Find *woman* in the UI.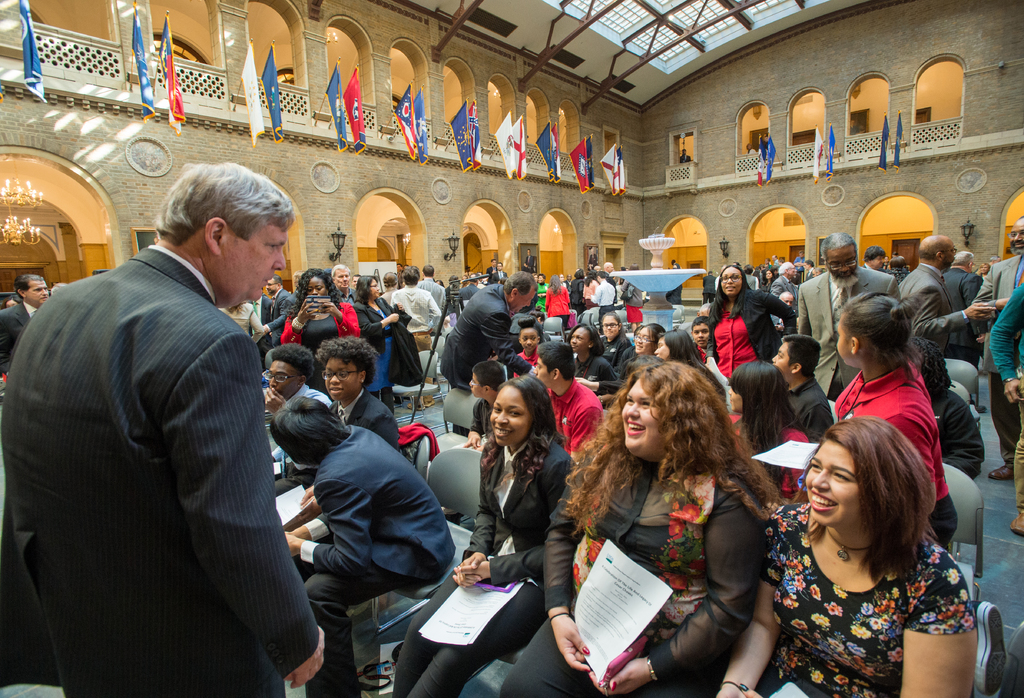
UI element at <bbox>975, 259, 992, 289</bbox>.
